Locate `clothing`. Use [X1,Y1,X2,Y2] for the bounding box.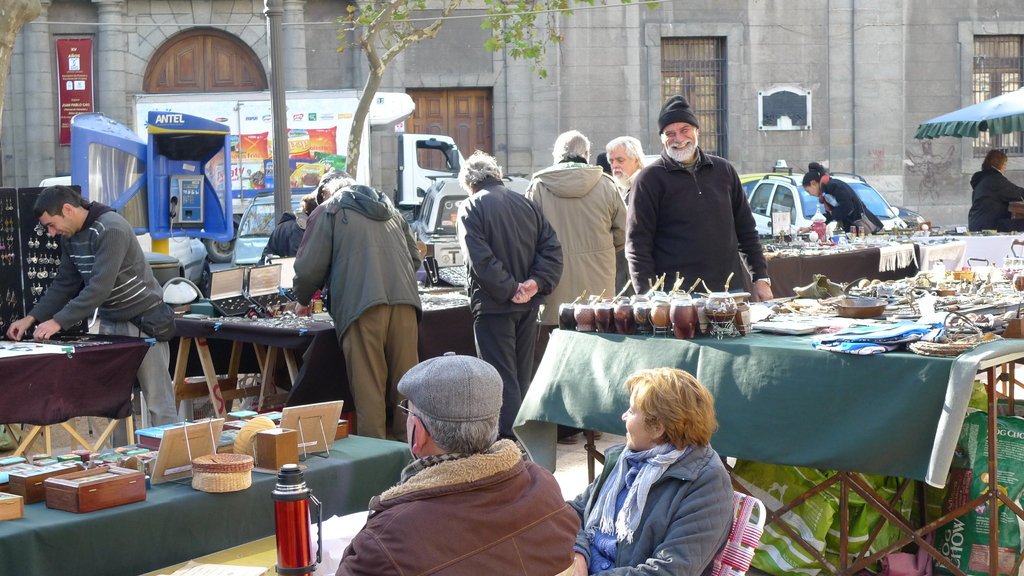
[0,205,187,438].
